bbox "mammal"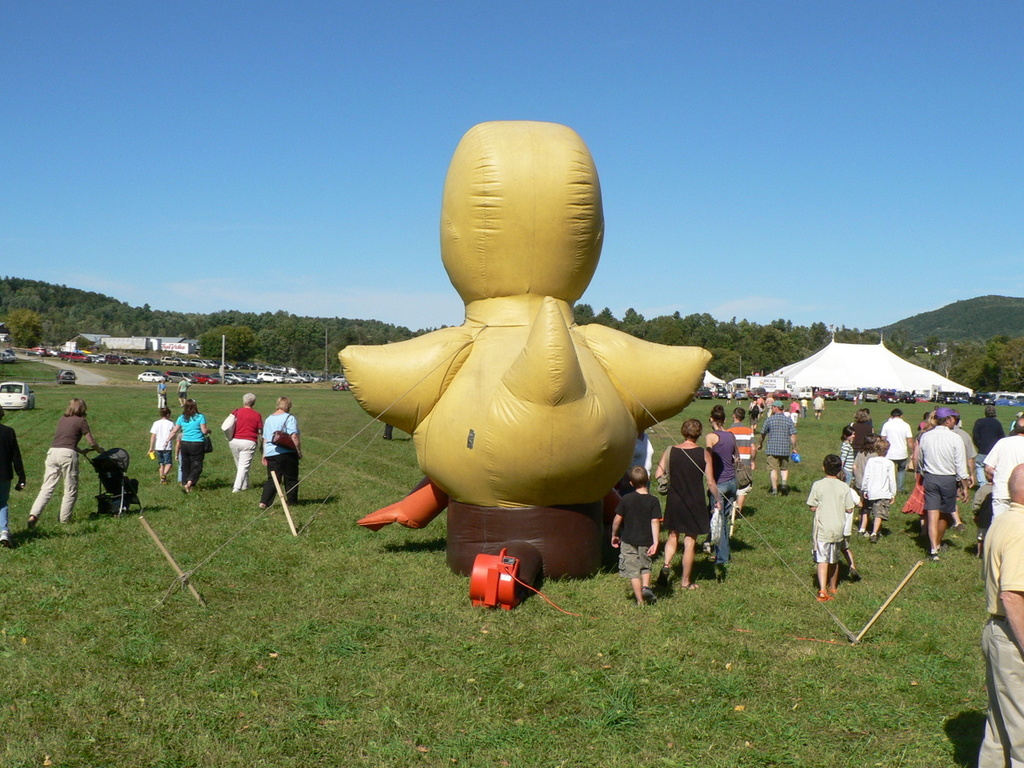
807,457,853,592
